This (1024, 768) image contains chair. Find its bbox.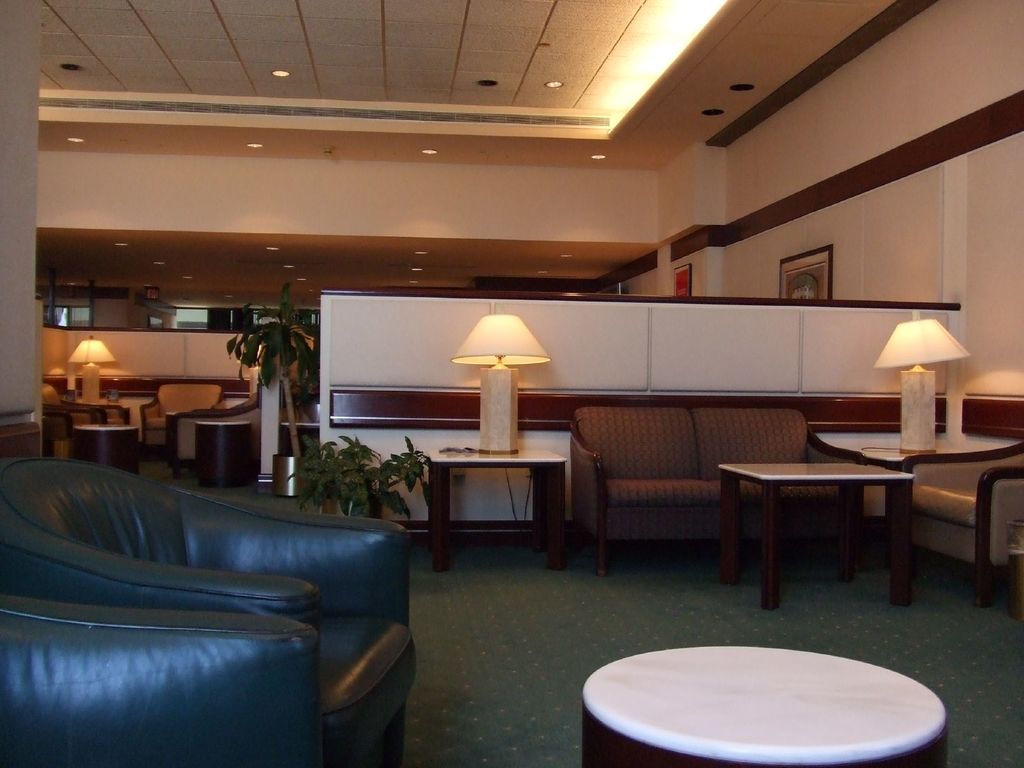
(176,388,262,478).
